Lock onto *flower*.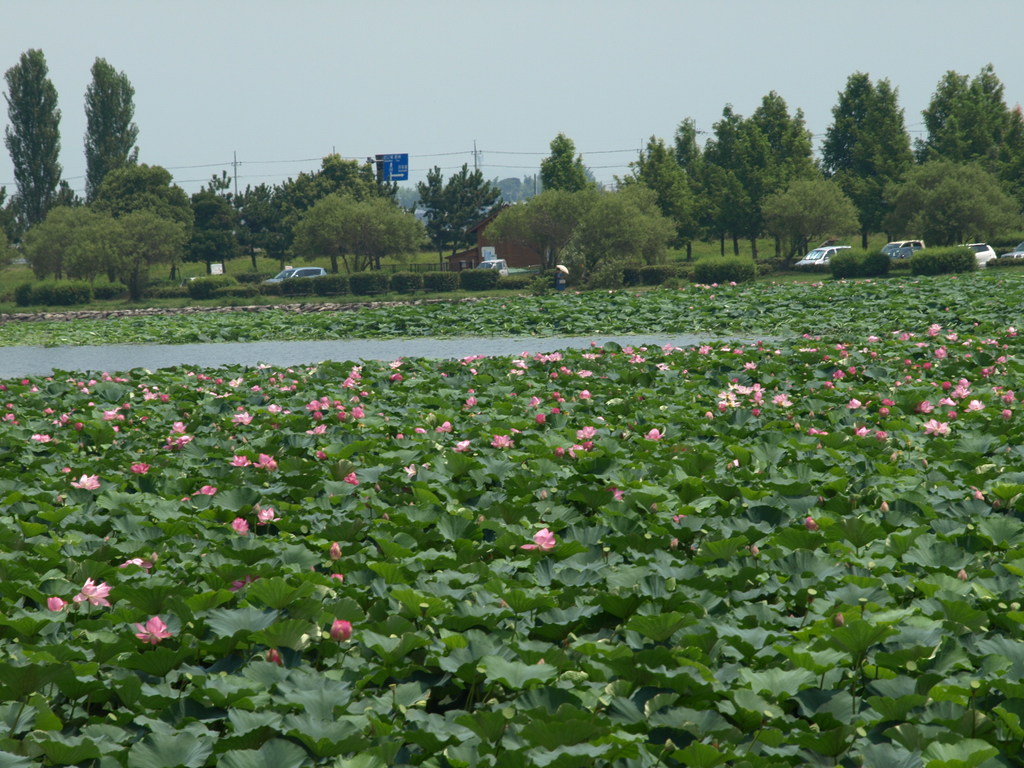
Locked: detection(230, 454, 250, 467).
